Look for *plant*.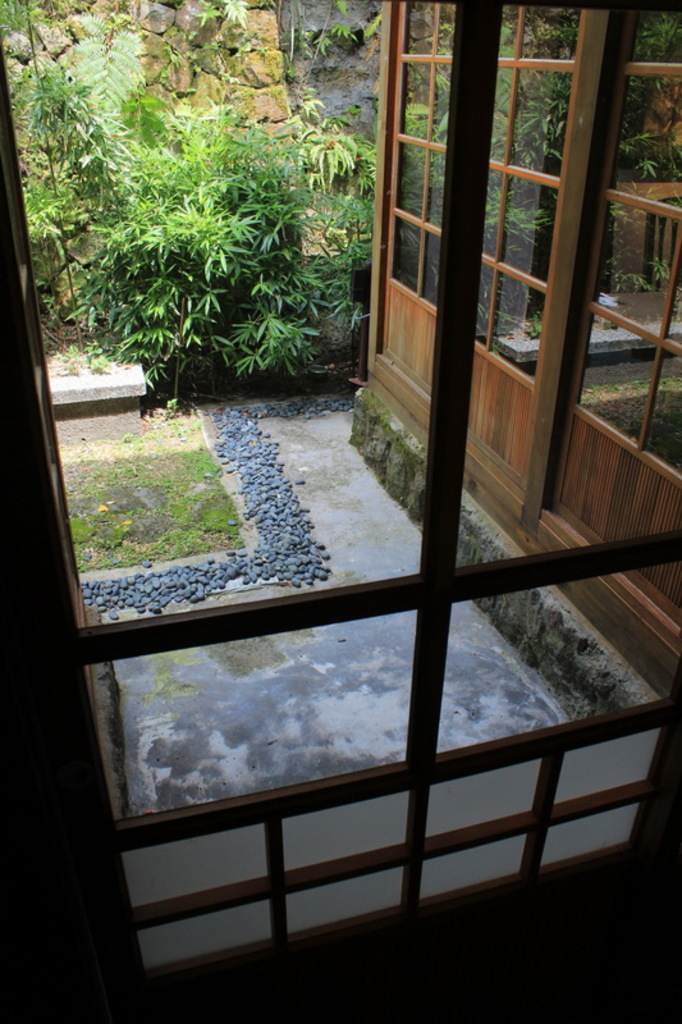
Found: x1=51, y1=337, x2=124, y2=372.
